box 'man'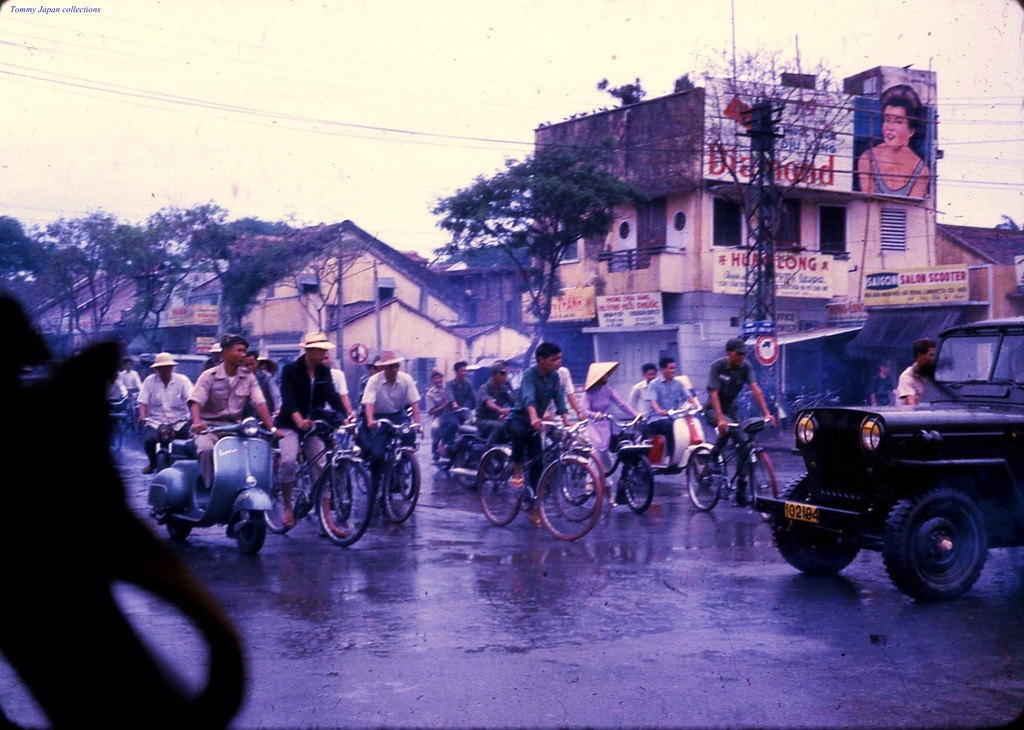
703/338/776/504
